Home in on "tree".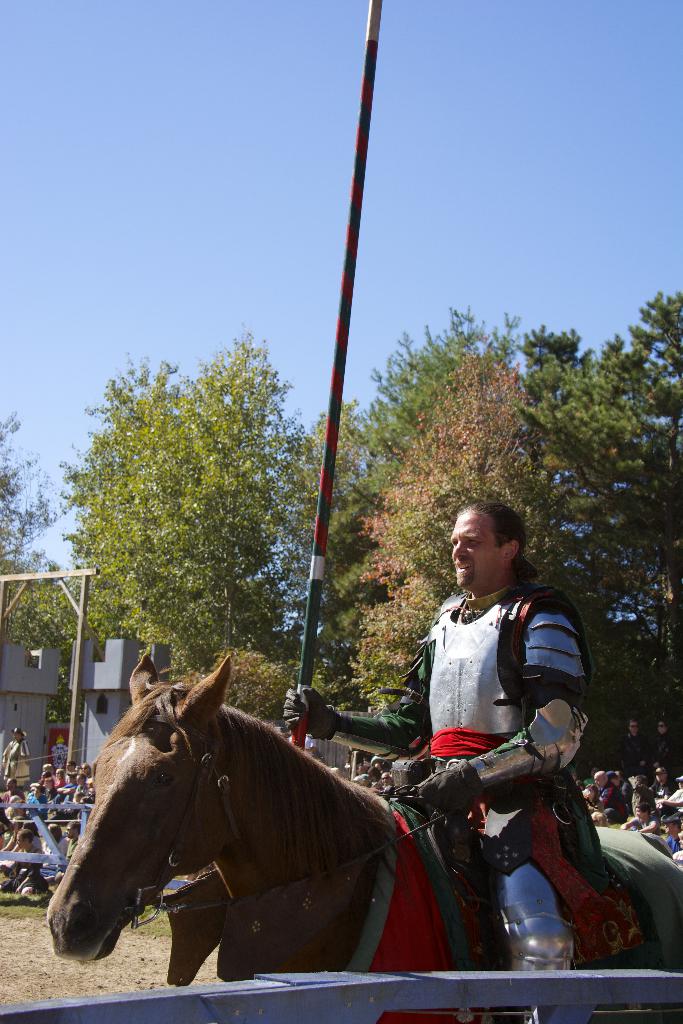
Homed in at (321, 304, 623, 691).
